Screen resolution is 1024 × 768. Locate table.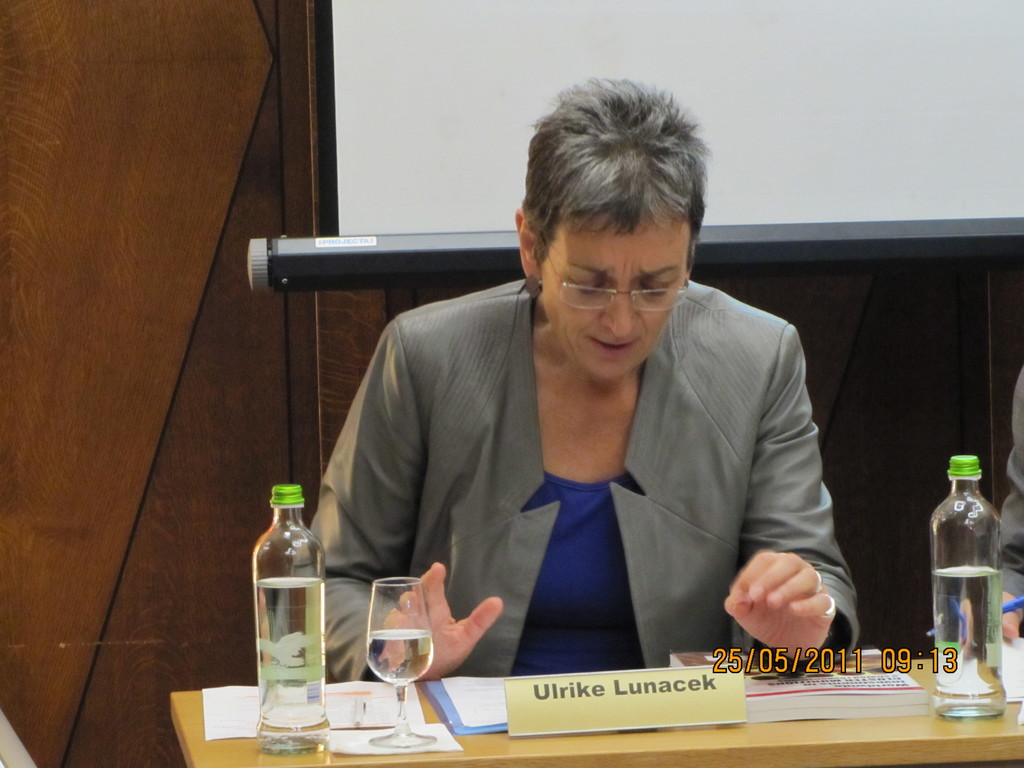
{"left": 164, "top": 634, "right": 1023, "bottom": 767}.
